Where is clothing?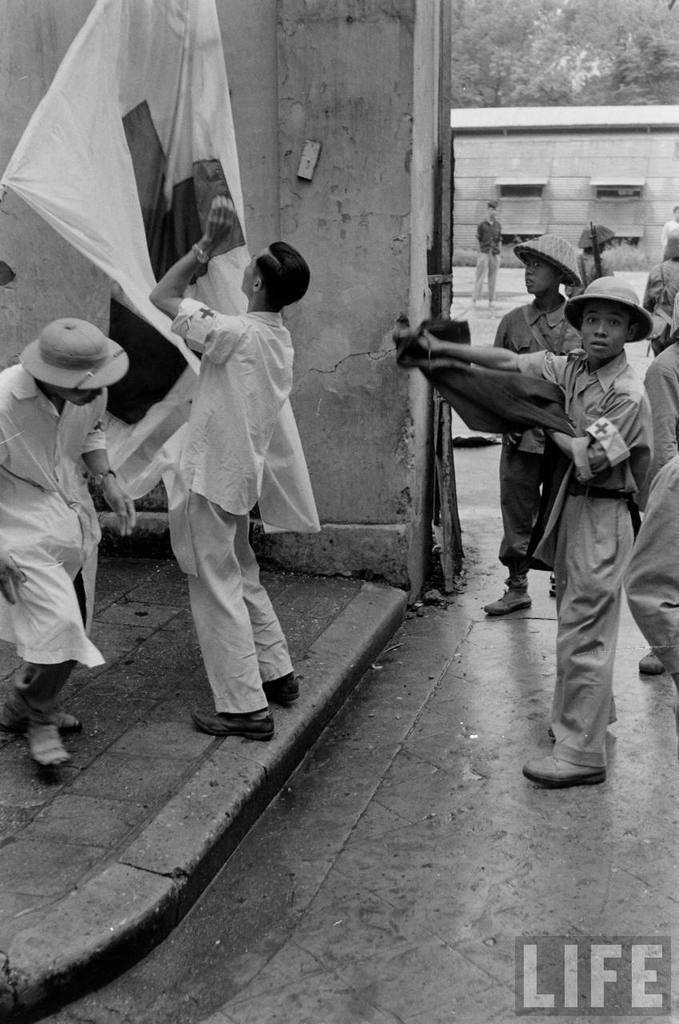
641, 339, 678, 506.
